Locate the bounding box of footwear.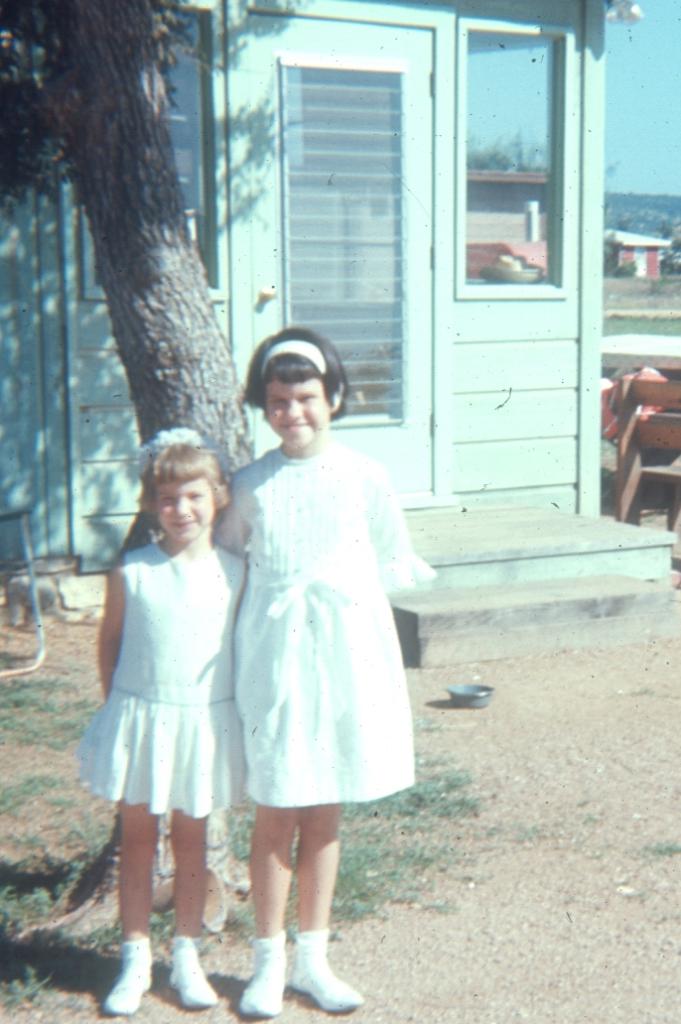
Bounding box: <bbox>234, 934, 288, 1015</bbox>.
